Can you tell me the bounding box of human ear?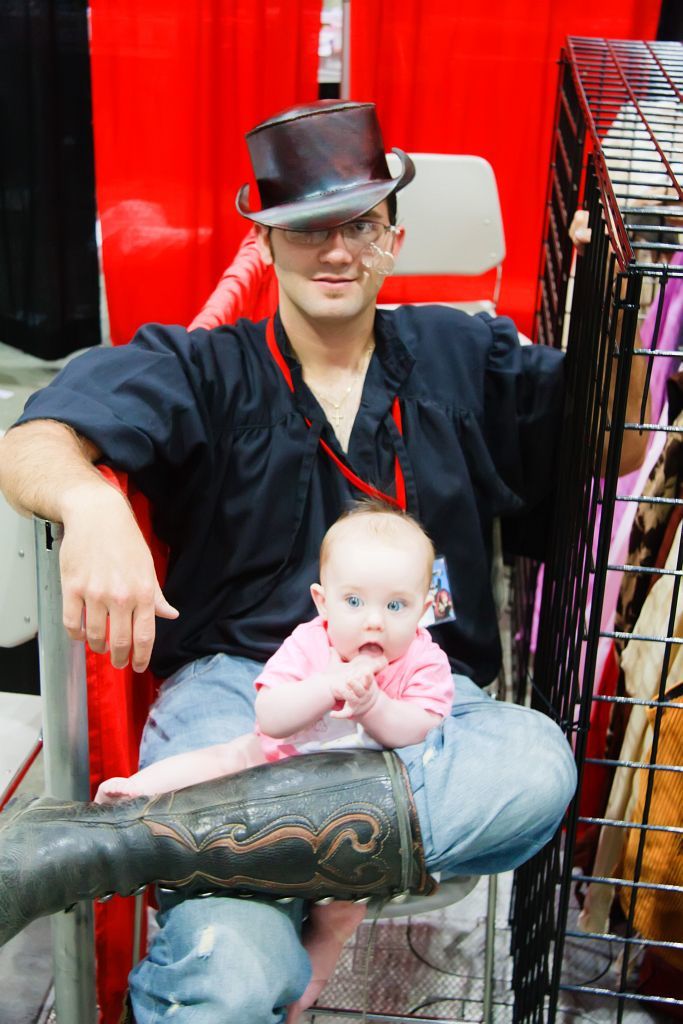
(257,224,273,268).
